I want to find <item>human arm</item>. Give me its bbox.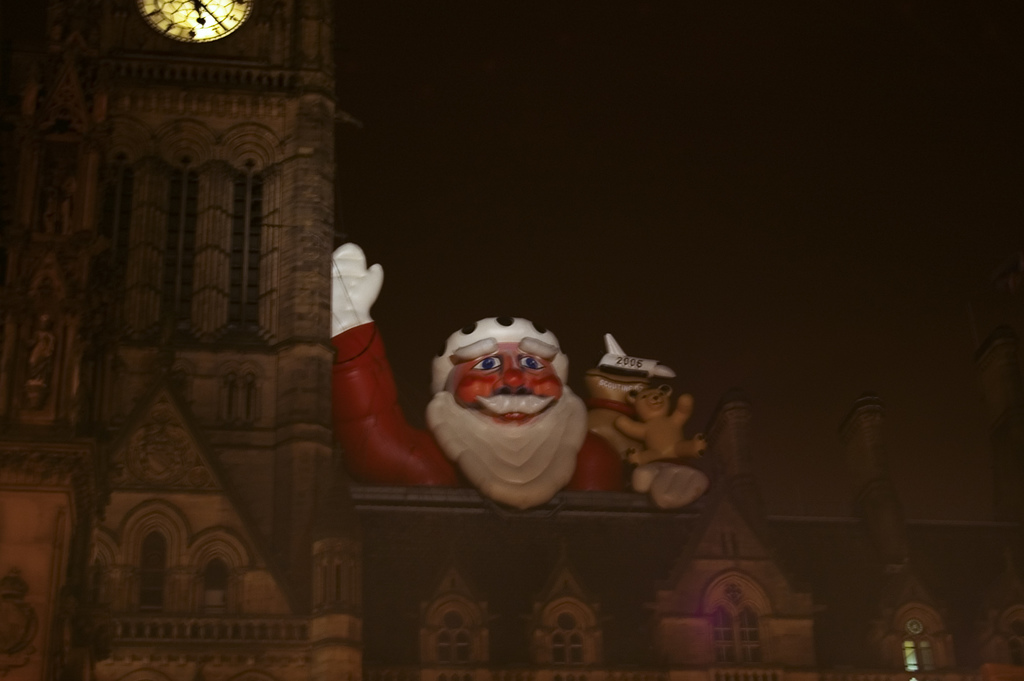
locate(321, 263, 426, 505).
